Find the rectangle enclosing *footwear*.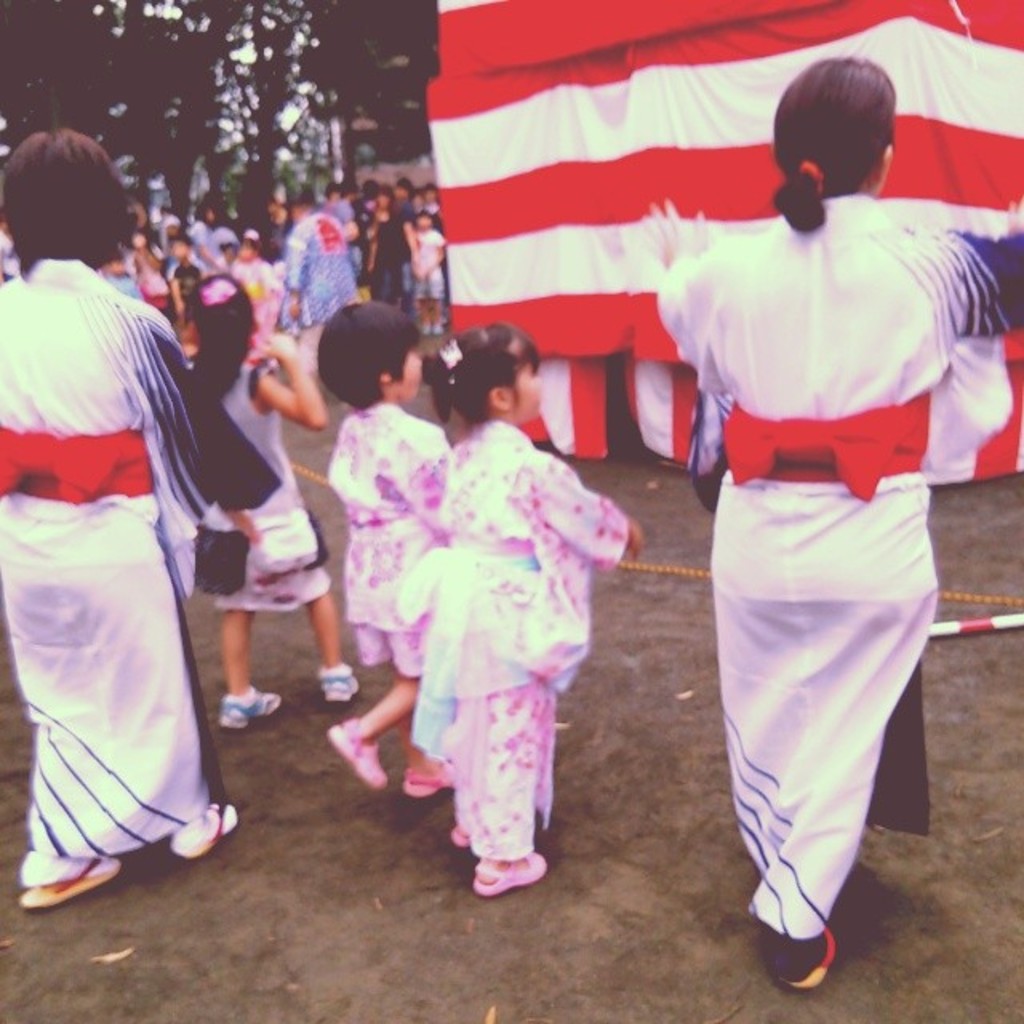
crop(469, 846, 549, 891).
